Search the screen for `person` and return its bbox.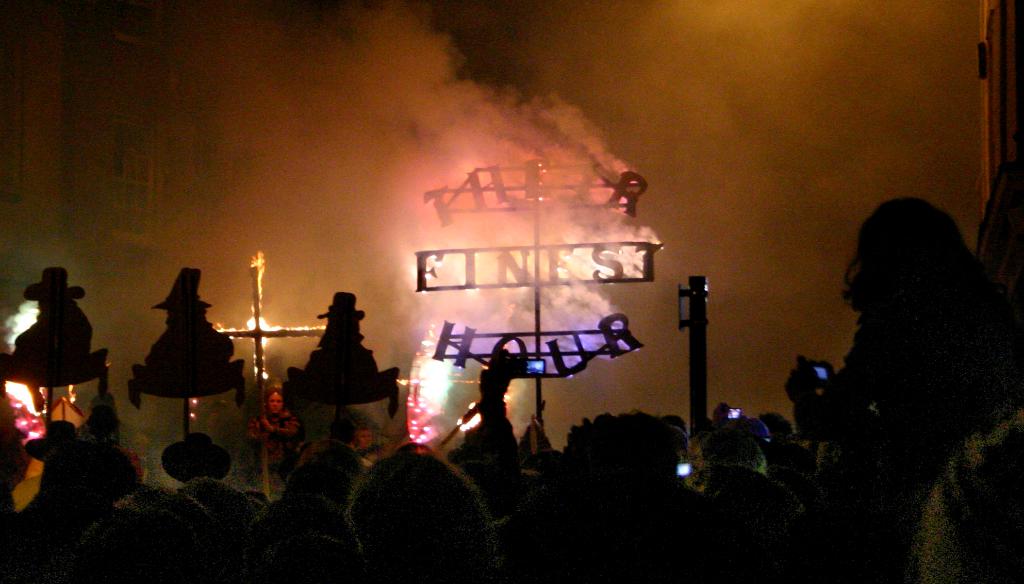
Found: 280,363,364,510.
